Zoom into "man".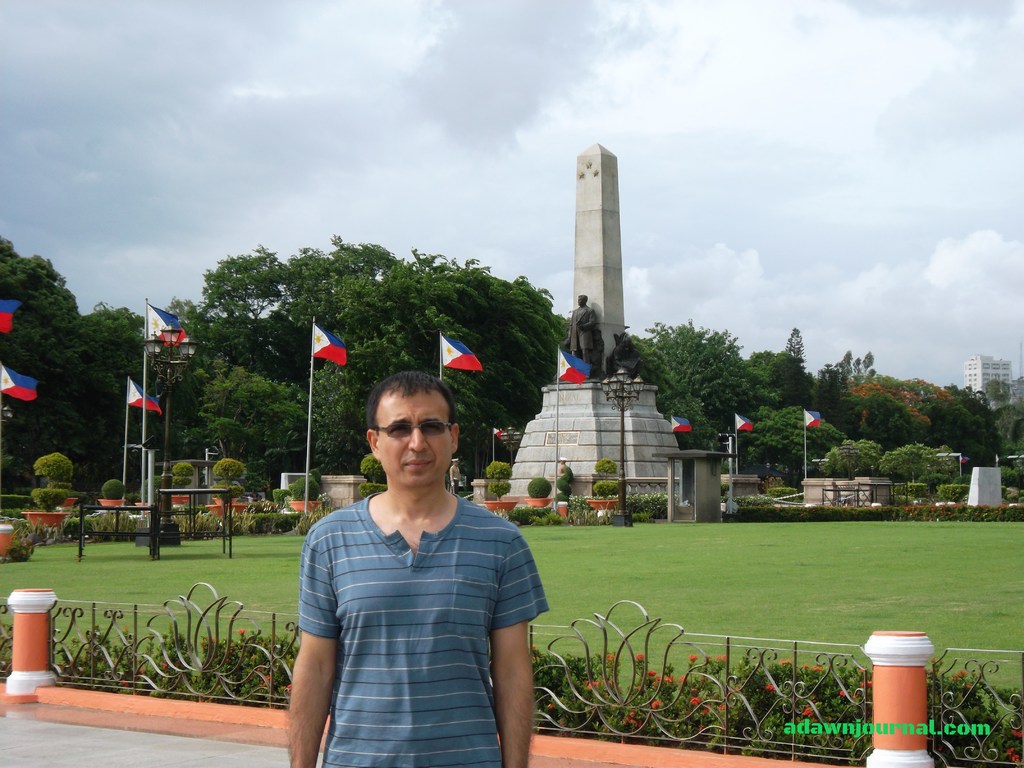
Zoom target: 285 372 550 767.
